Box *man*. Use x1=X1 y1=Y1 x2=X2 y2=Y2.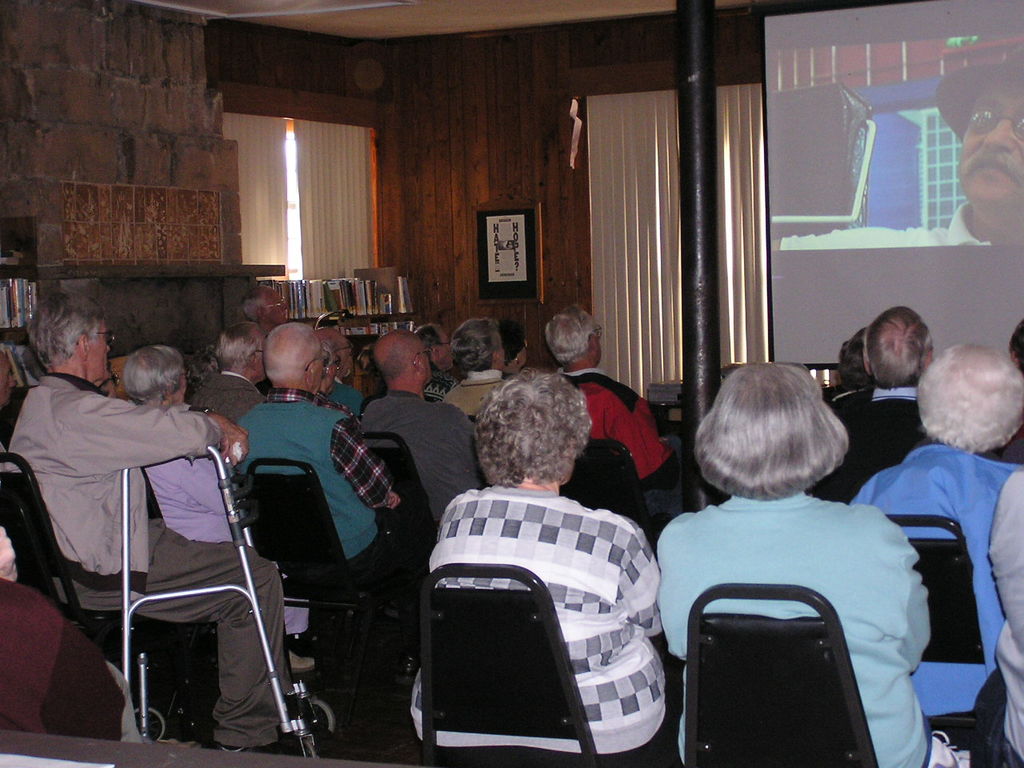
x1=444 y1=318 x2=508 y2=418.
